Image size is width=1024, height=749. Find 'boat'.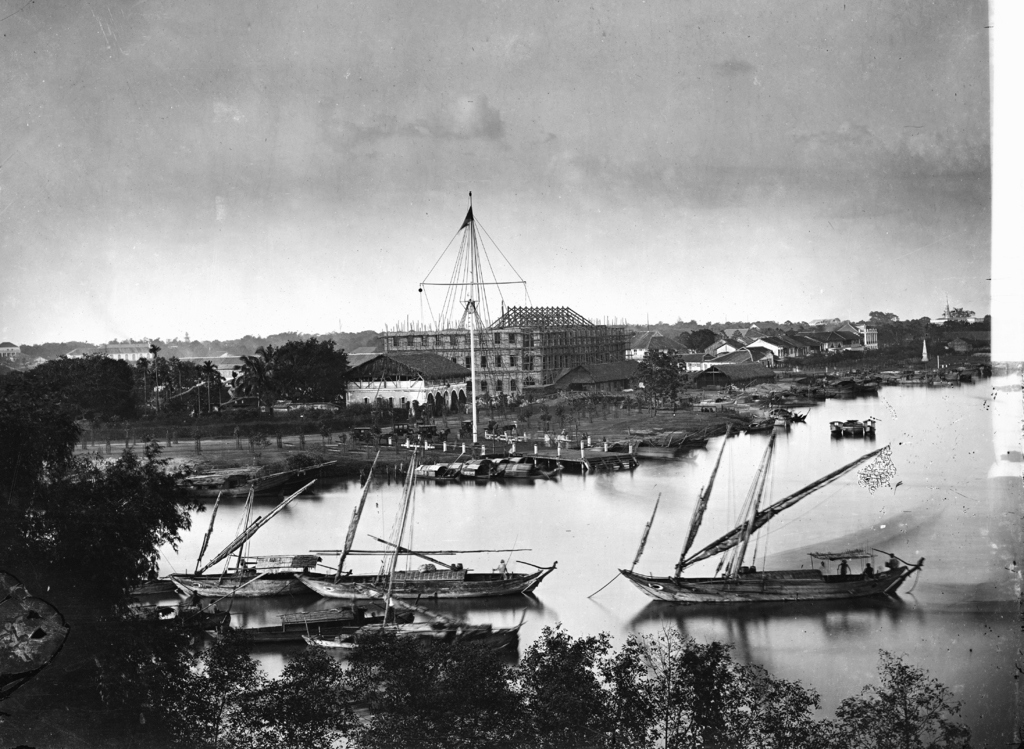
627, 418, 928, 607.
